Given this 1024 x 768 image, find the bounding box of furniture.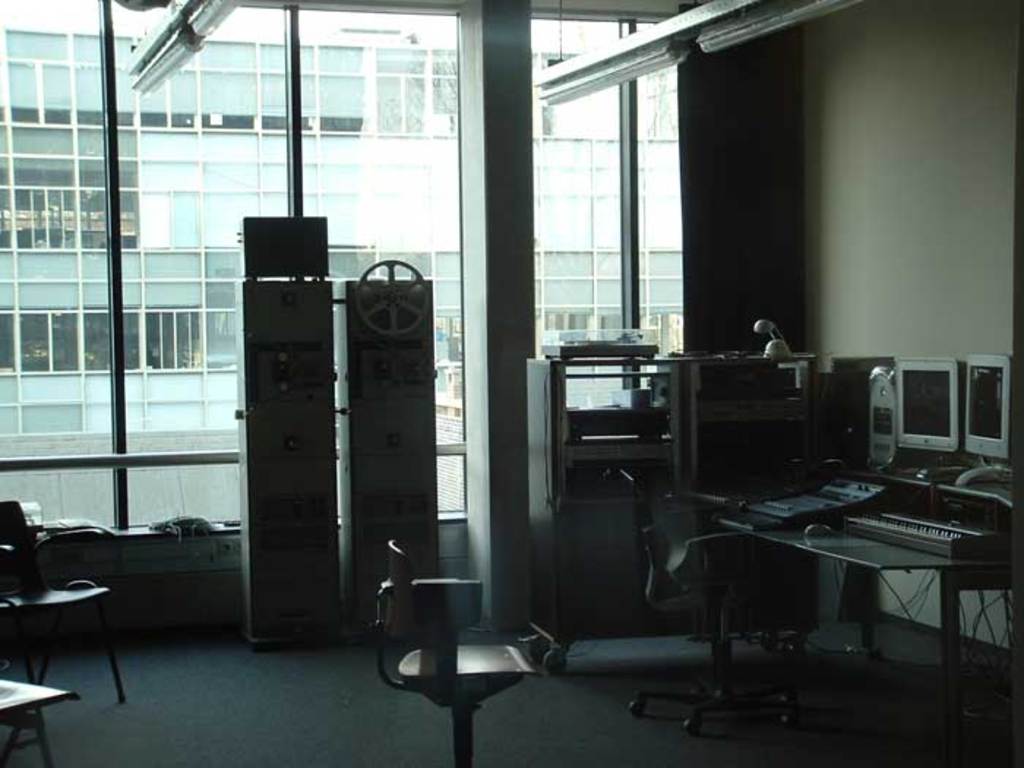
x1=0, y1=677, x2=85, y2=767.
